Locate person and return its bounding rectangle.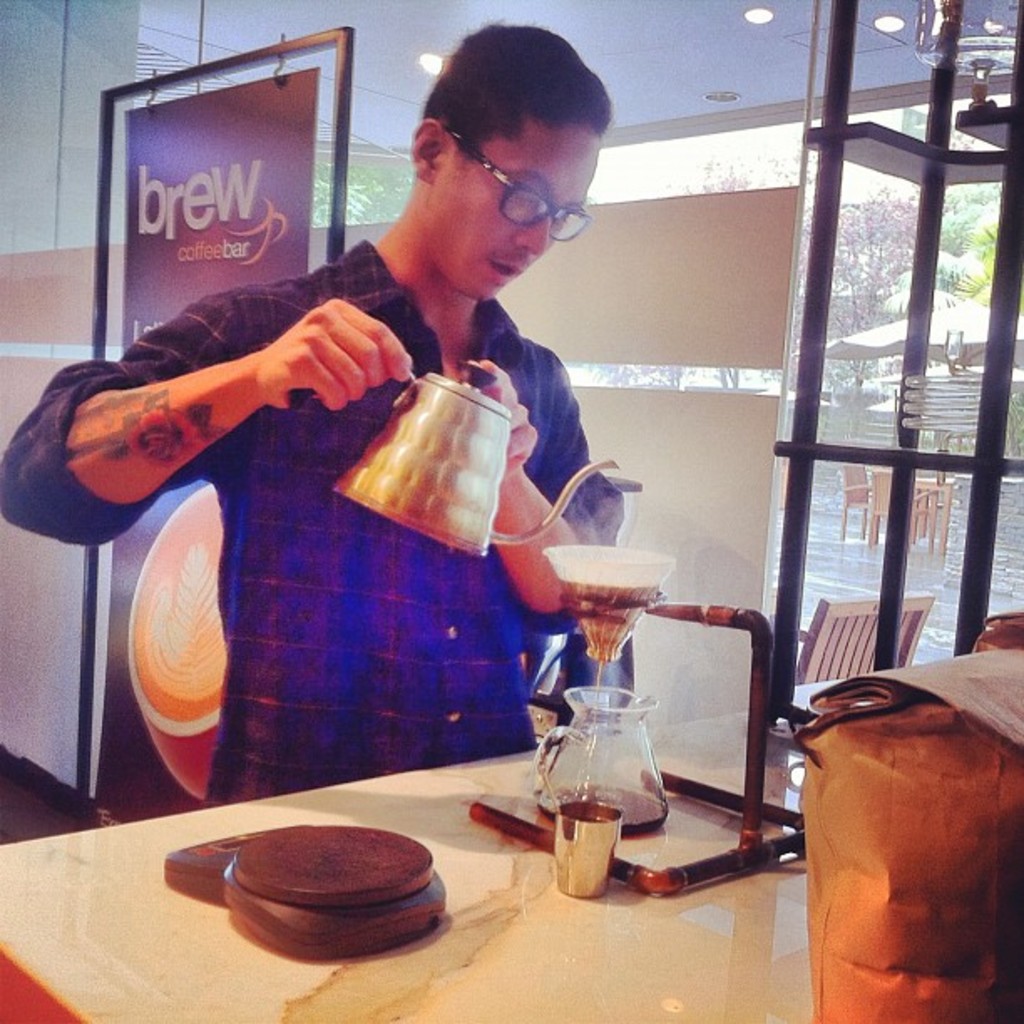
0,38,649,832.
